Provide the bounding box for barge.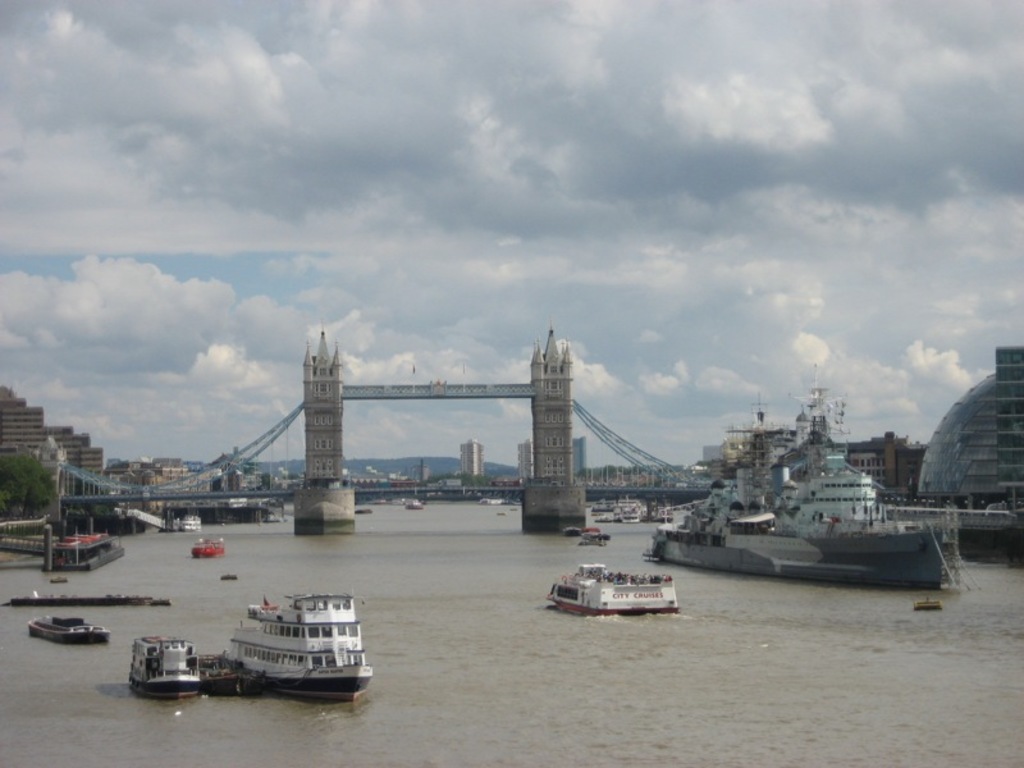
detection(197, 652, 266, 695).
